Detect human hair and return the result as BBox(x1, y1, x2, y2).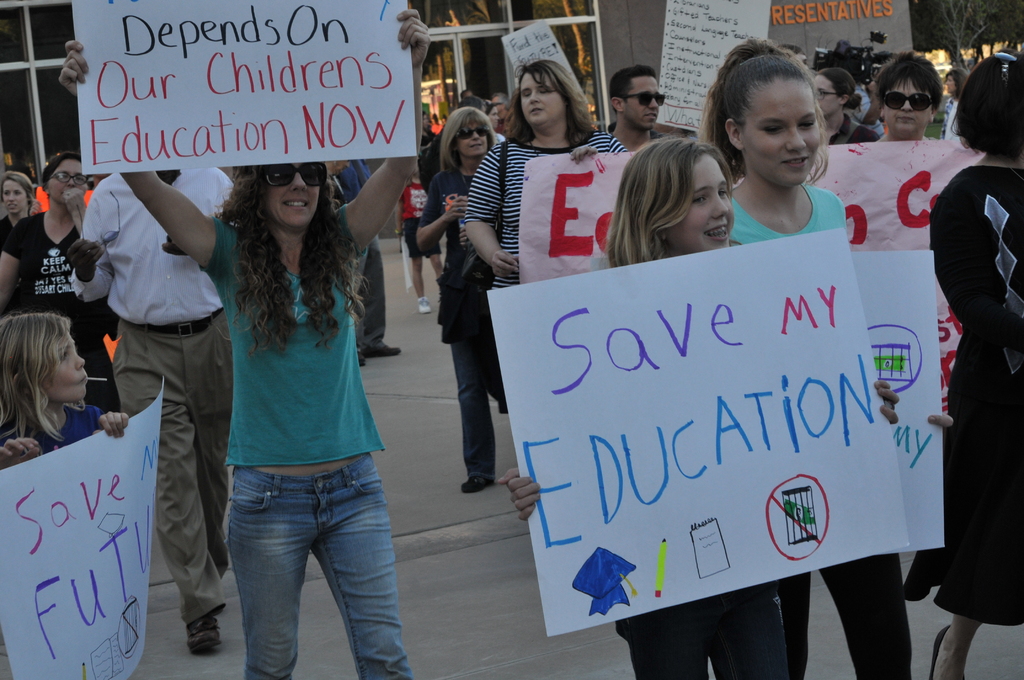
BBox(709, 30, 833, 204).
